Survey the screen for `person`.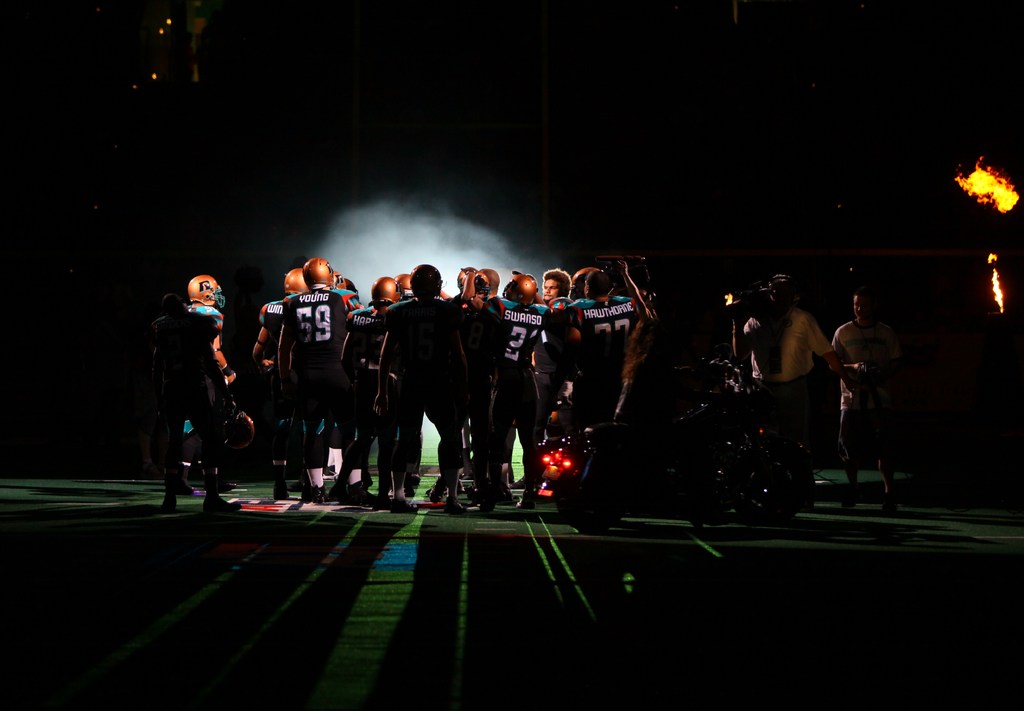
Survey found: l=348, t=275, r=414, b=520.
